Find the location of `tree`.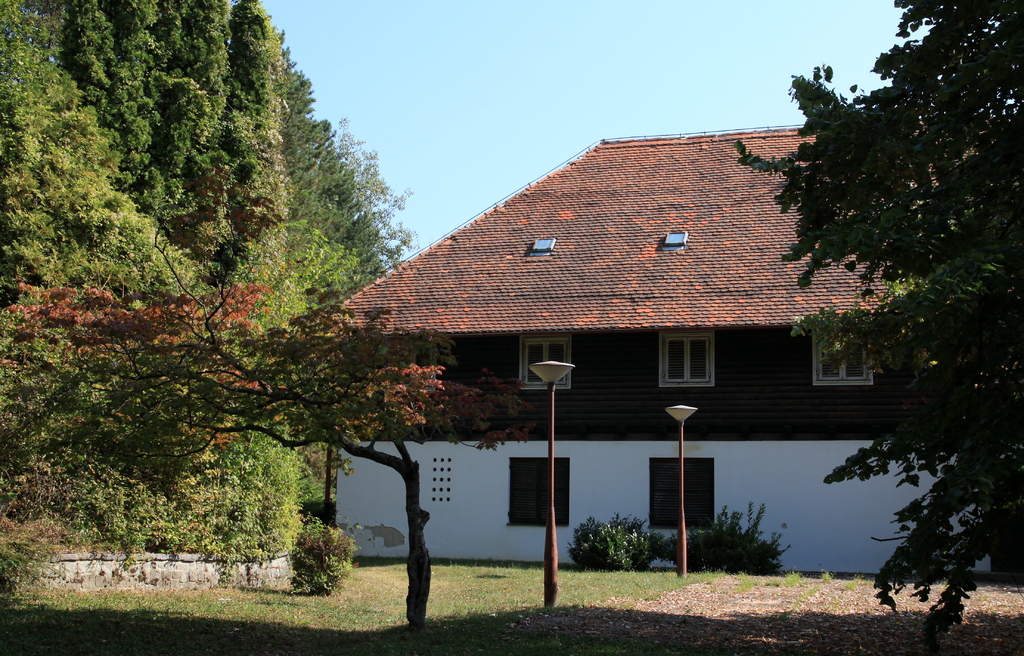
Location: 572,522,655,580.
